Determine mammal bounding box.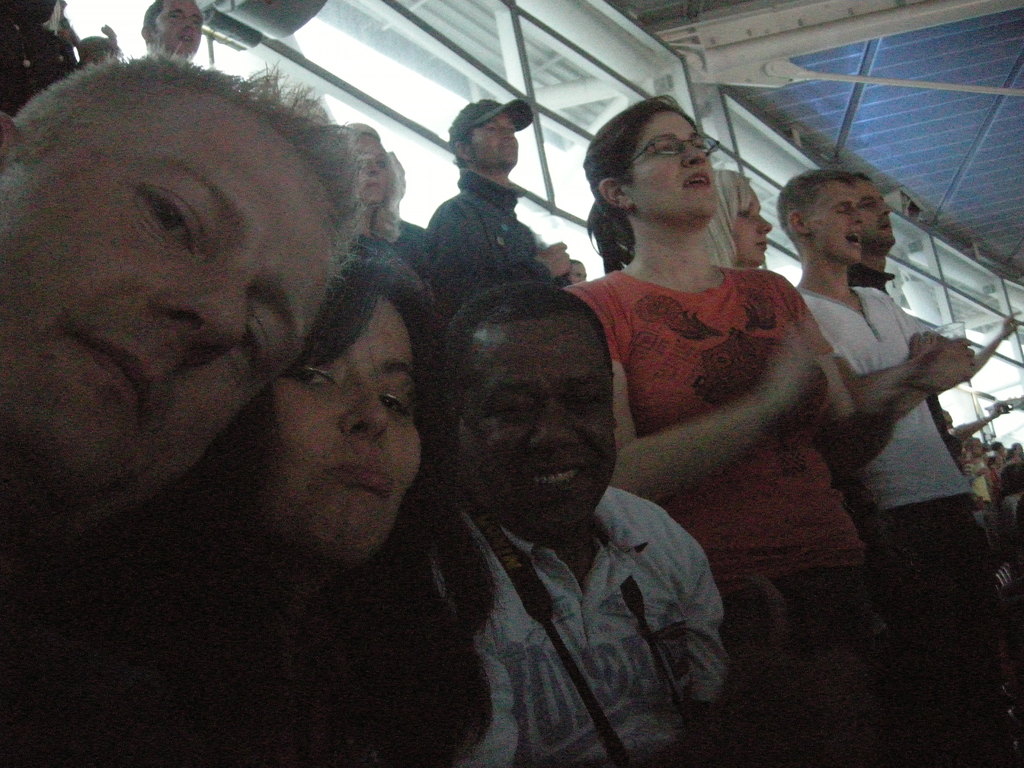
Determined: 846/170/1016/399.
